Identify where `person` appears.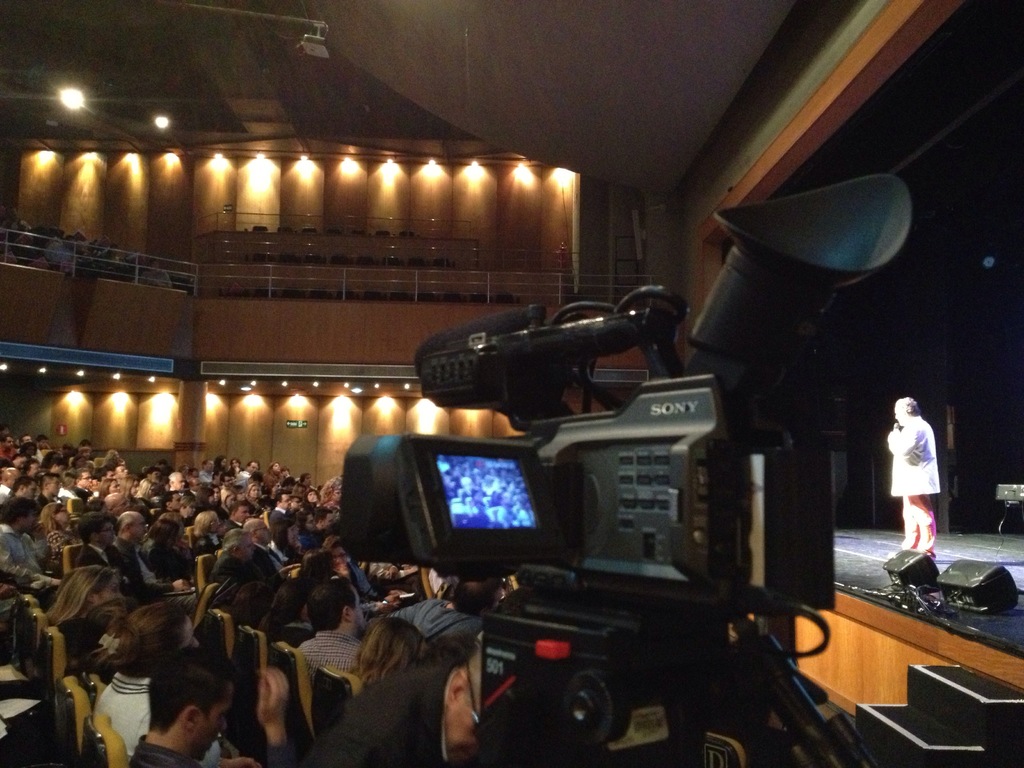
Appears at Rect(881, 393, 943, 562).
